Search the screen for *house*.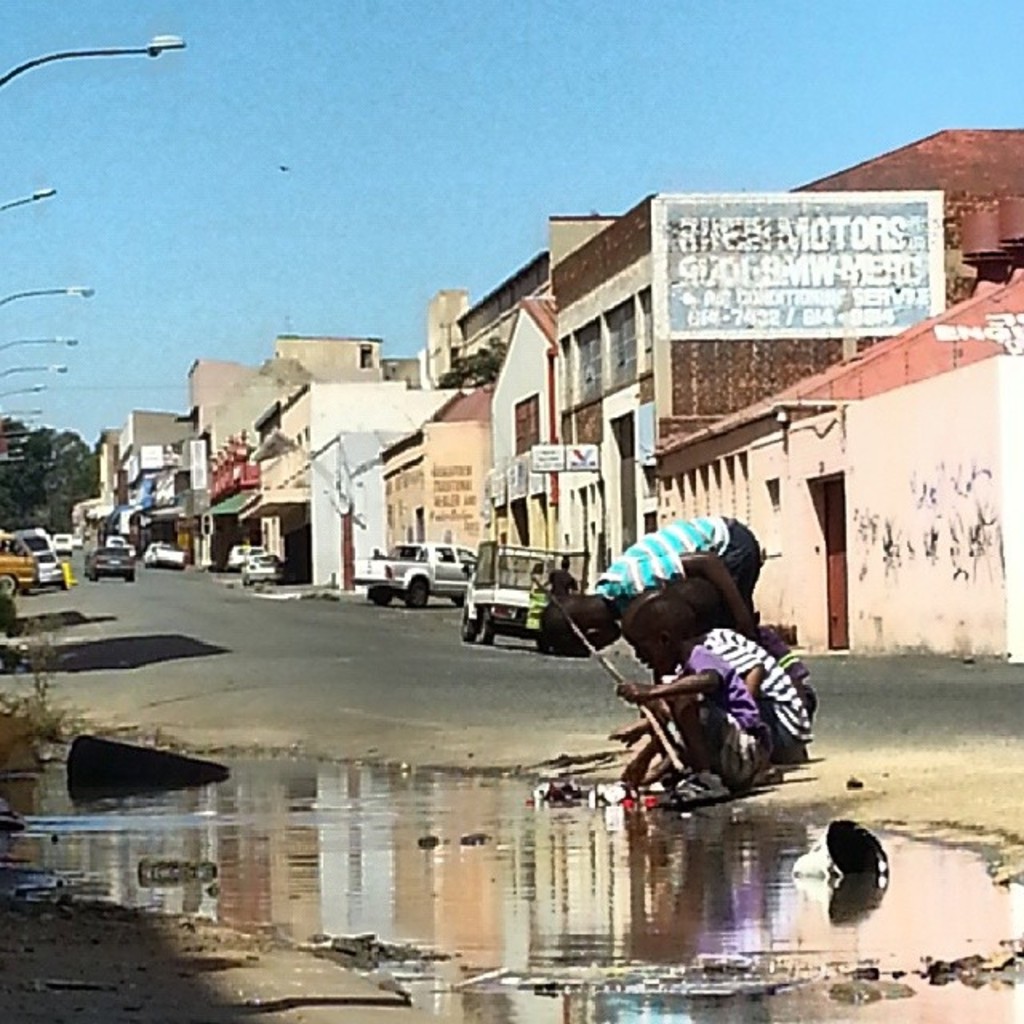
Found at 358, 374, 490, 563.
